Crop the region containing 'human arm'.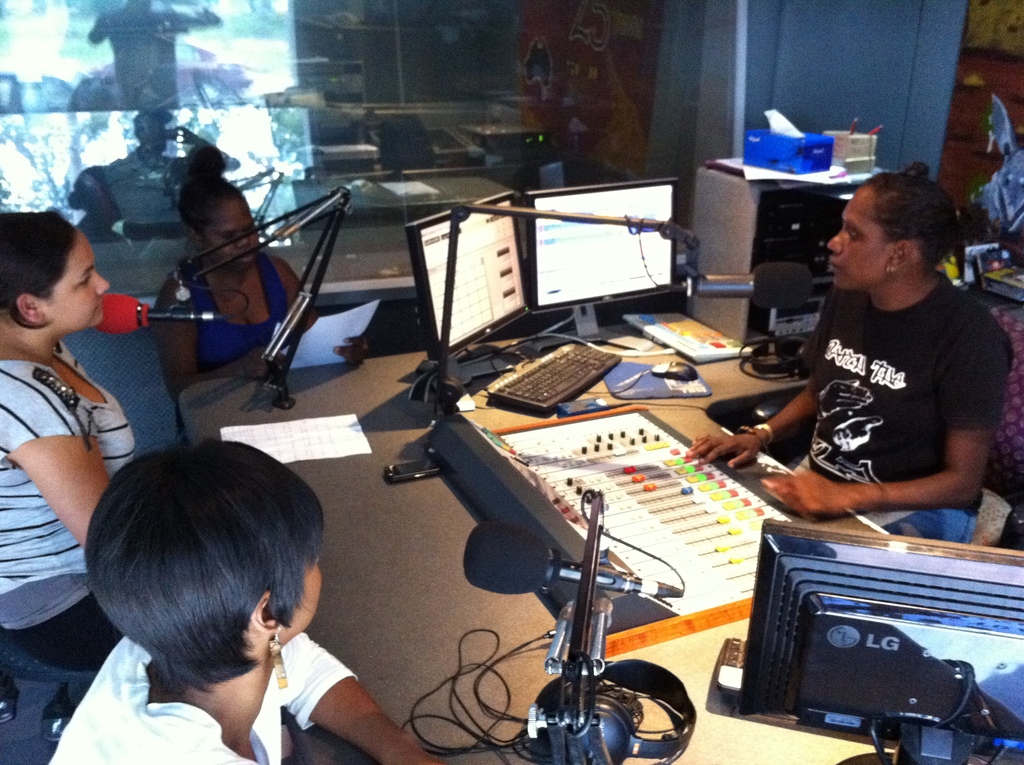
Crop region: 685,290,830,469.
